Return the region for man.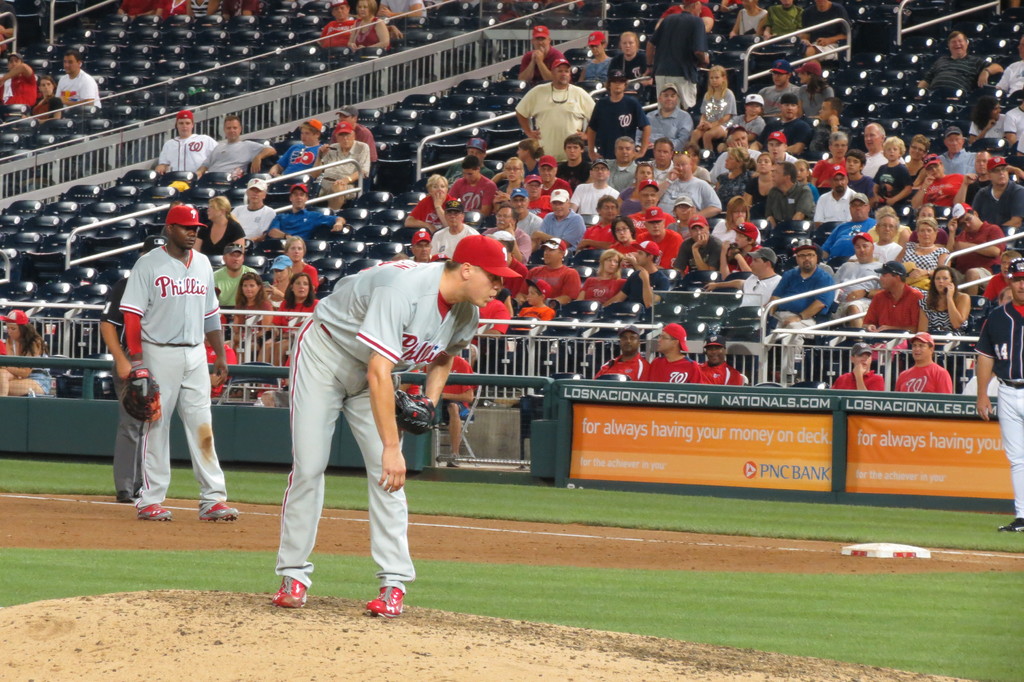
BBox(214, 243, 260, 309).
